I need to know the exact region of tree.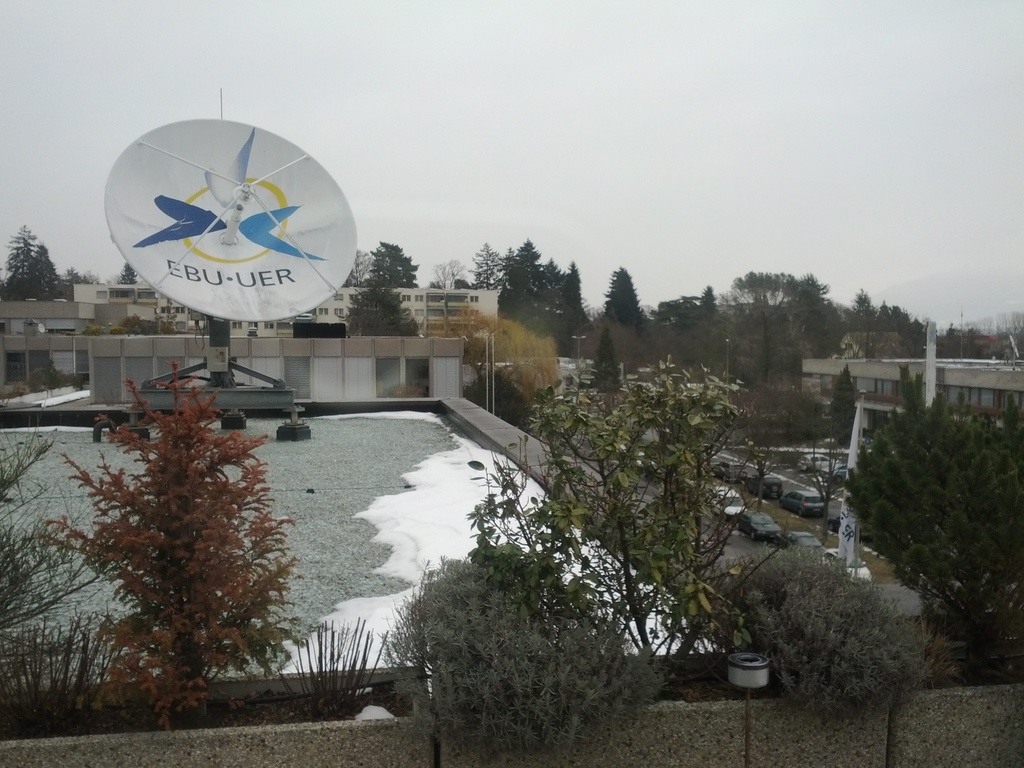
Region: pyautogui.locateOnScreen(893, 310, 932, 362).
